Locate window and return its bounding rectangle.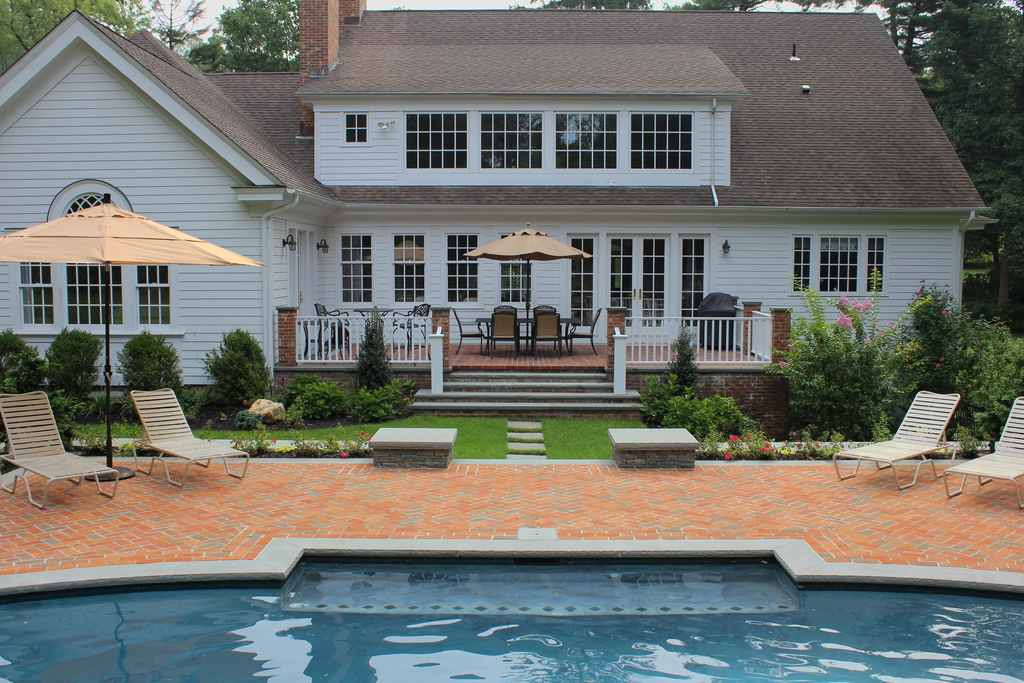
l=570, t=232, r=598, b=327.
